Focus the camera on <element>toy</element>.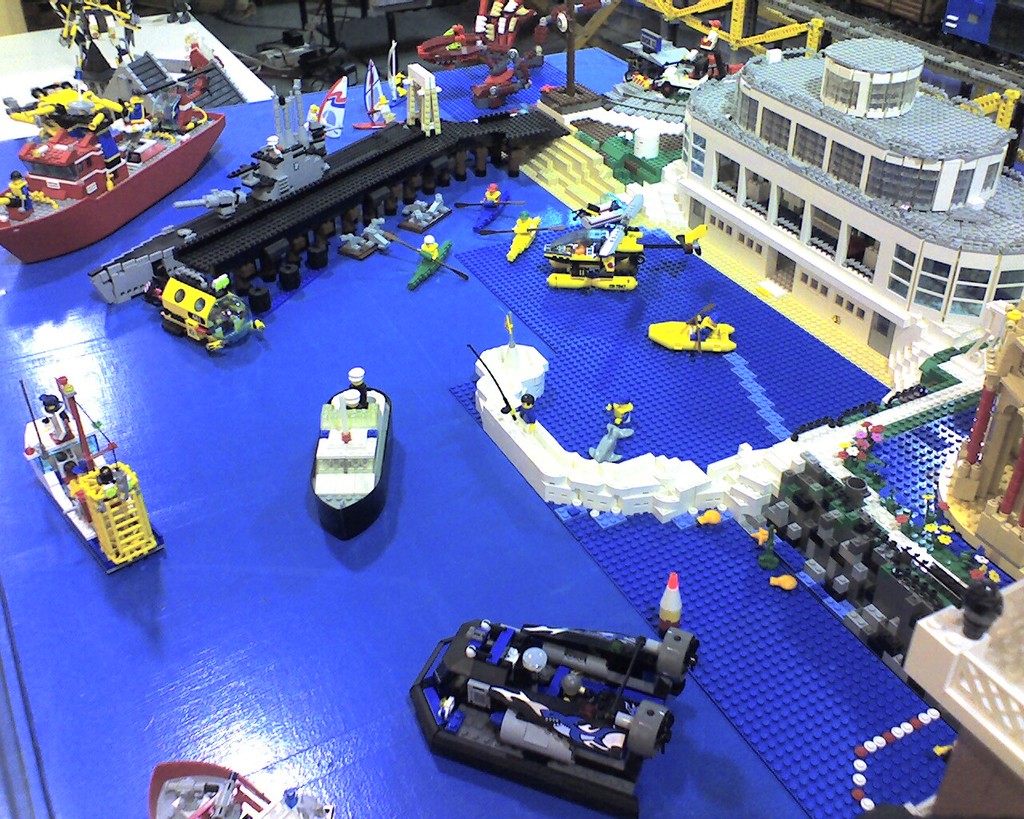
Focus region: l=345, t=232, r=374, b=262.
